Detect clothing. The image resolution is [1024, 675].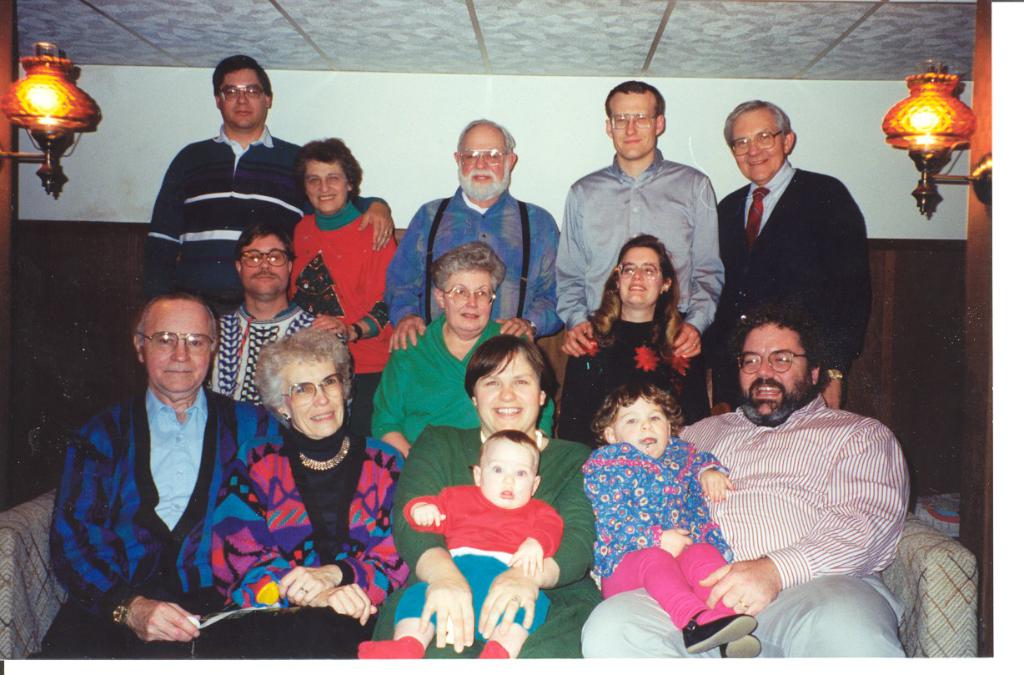
locate(294, 198, 409, 416).
